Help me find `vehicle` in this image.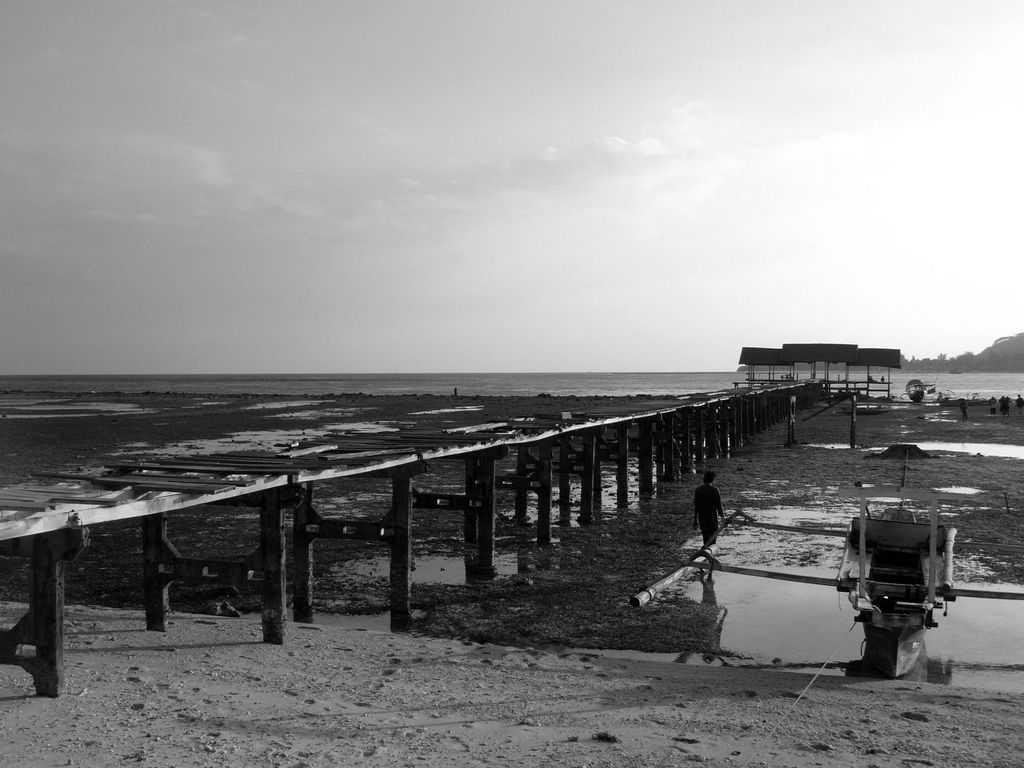
Found it: (797, 474, 956, 666).
